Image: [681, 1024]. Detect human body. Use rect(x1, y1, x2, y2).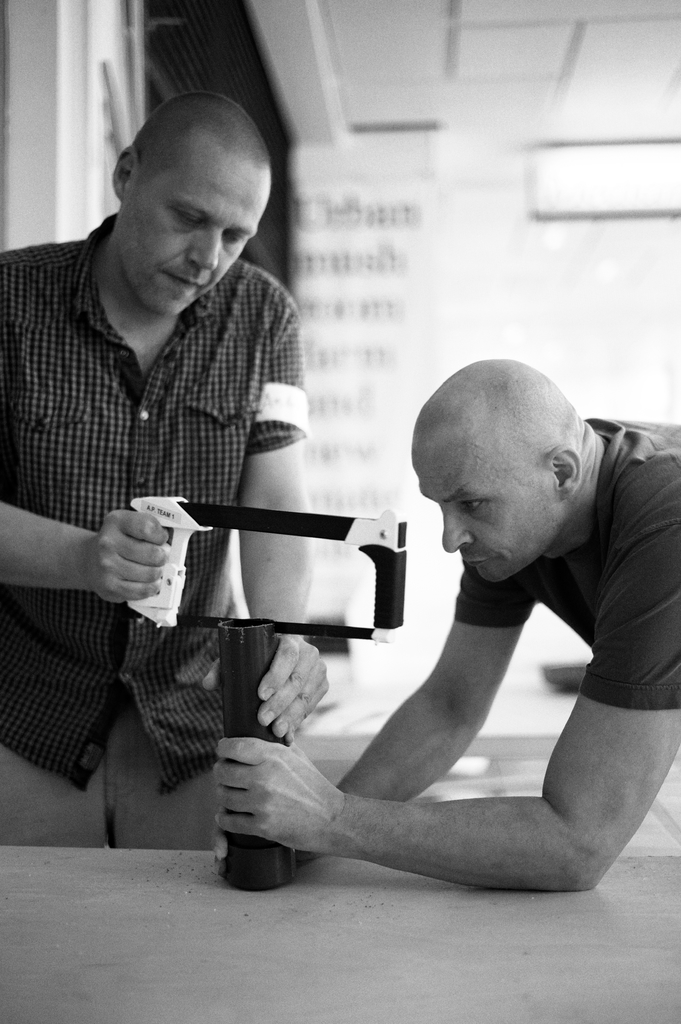
rect(210, 387, 680, 897).
